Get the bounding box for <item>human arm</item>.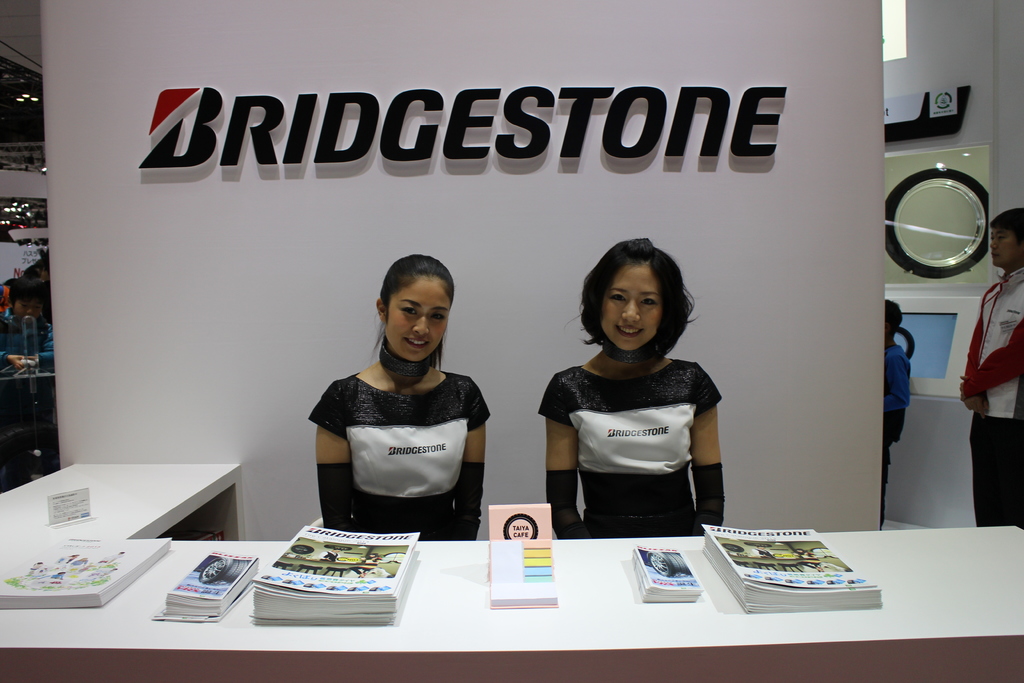
locate(958, 286, 989, 413).
